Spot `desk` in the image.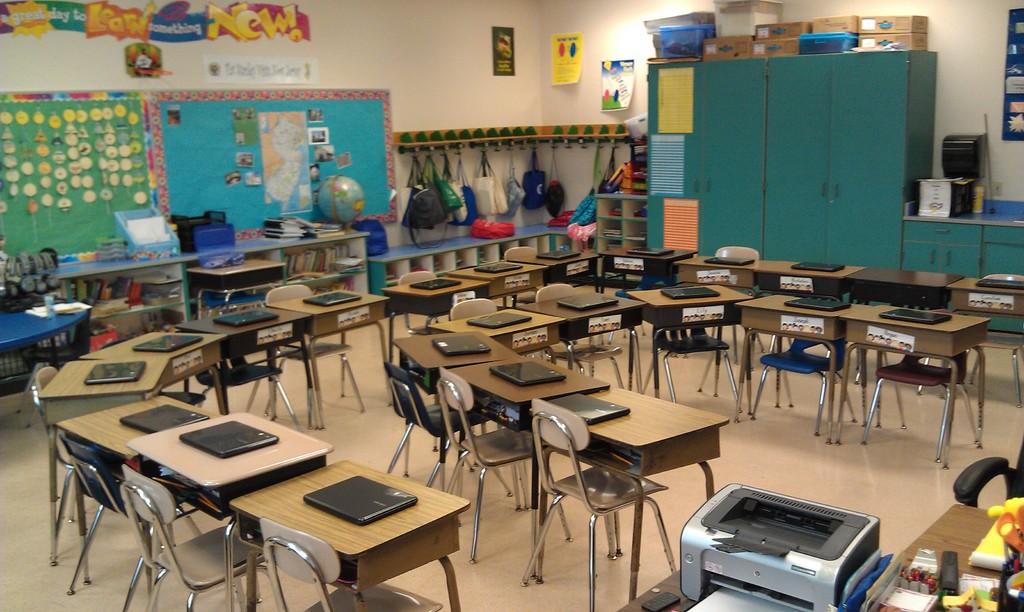
`desk` found at {"left": 56, "top": 391, "right": 227, "bottom": 587}.
